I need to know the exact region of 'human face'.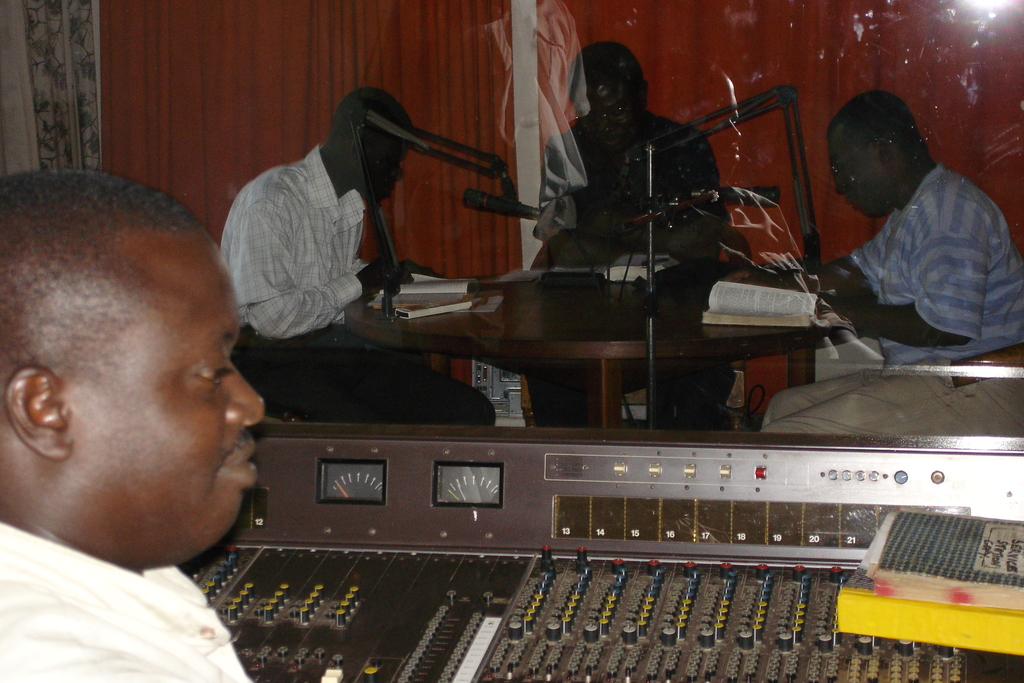
Region: {"x1": 833, "y1": 134, "x2": 884, "y2": 223}.
